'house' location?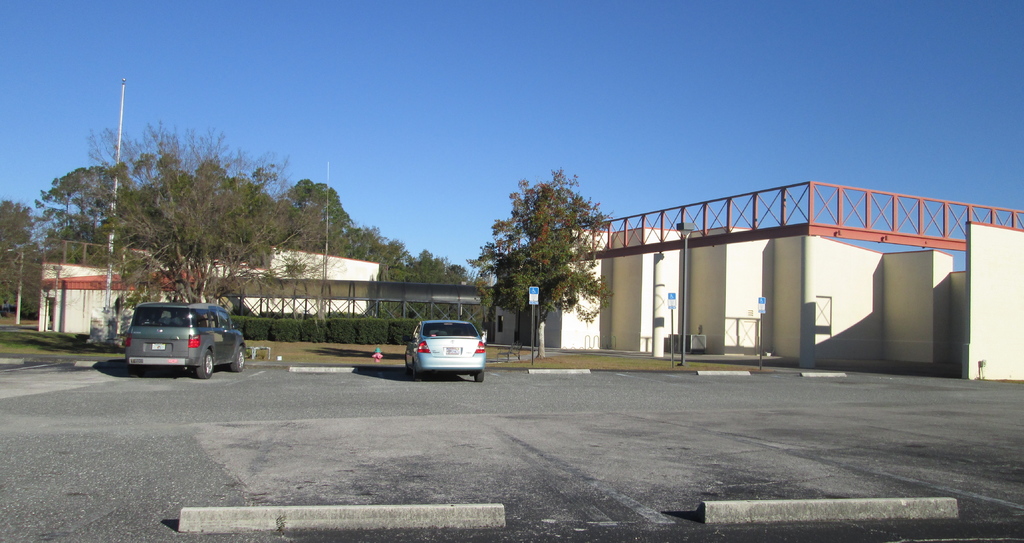
BBox(40, 247, 383, 346)
